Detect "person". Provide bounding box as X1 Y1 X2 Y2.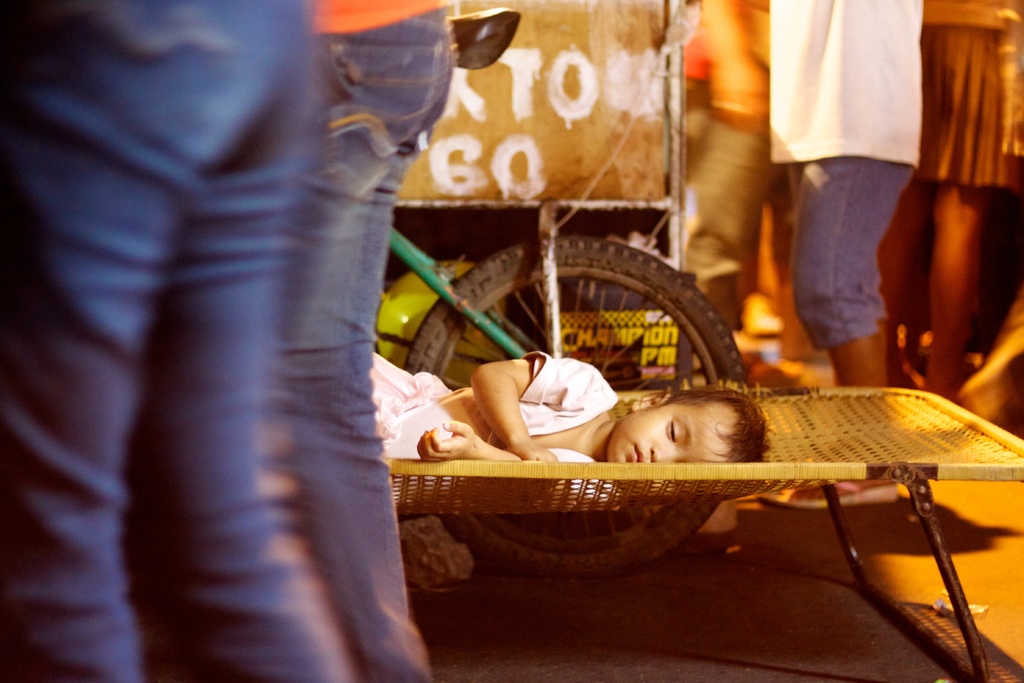
899 0 1021 404.
